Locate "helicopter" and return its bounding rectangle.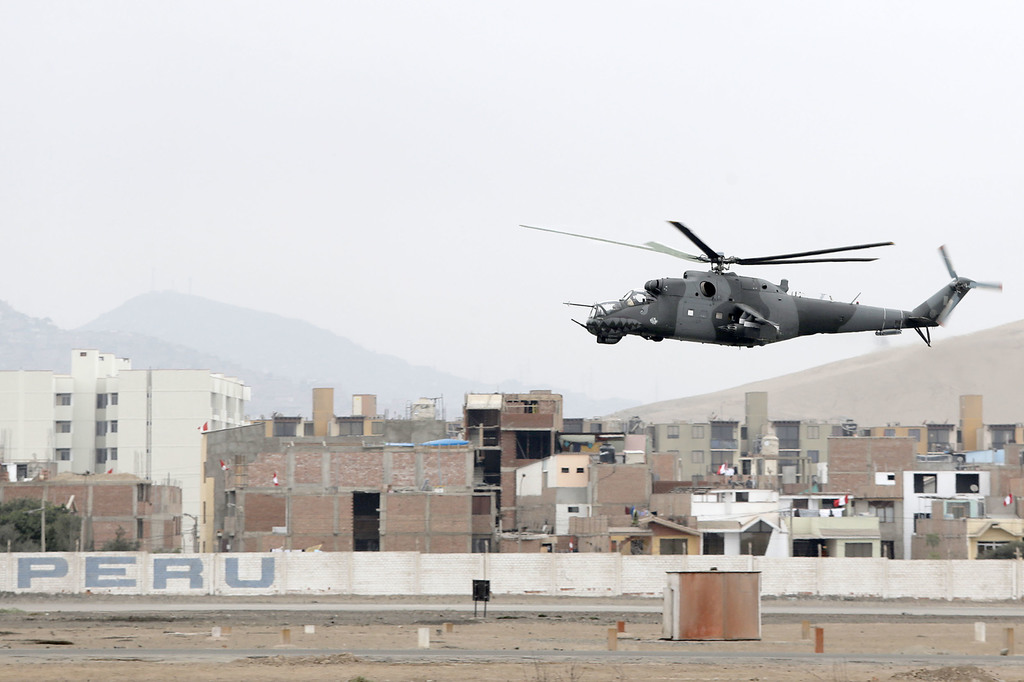
l=520, t=202, r=986, b=377.
